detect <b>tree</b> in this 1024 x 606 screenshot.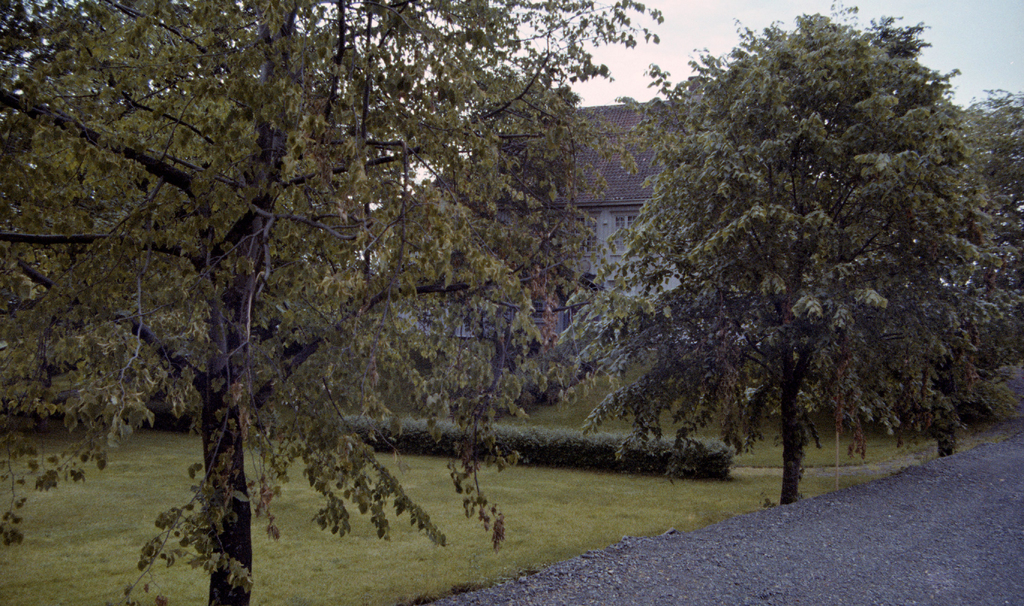
Detection: locate(881, 77, 1023, 455).
